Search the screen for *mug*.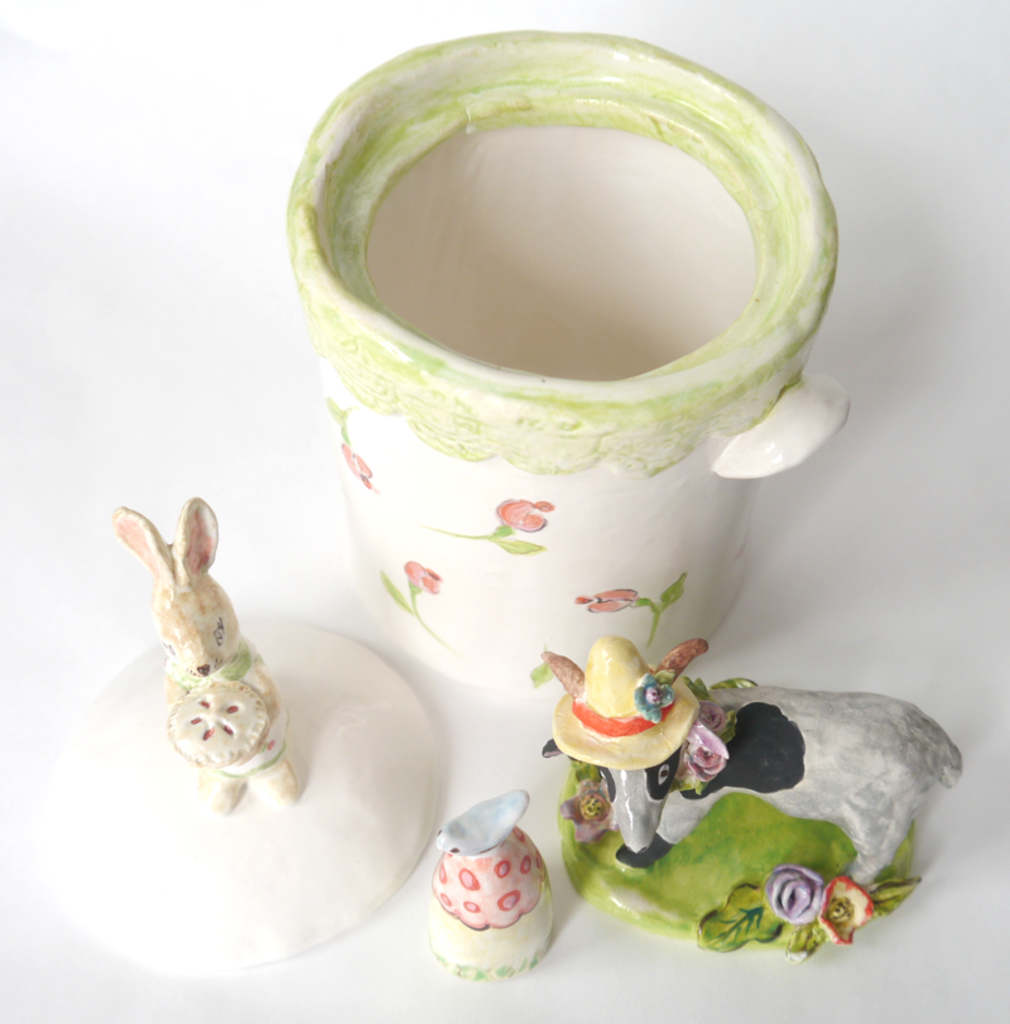
Found at [285, 27, 852, 692].
